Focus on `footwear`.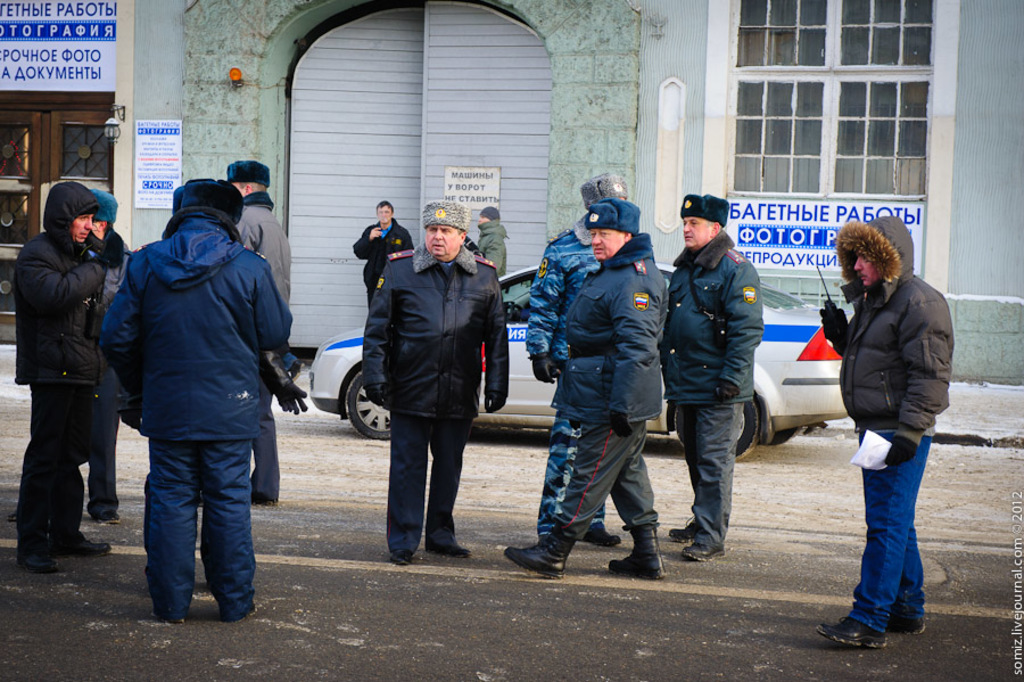
Focused at [669,516,694,543].
